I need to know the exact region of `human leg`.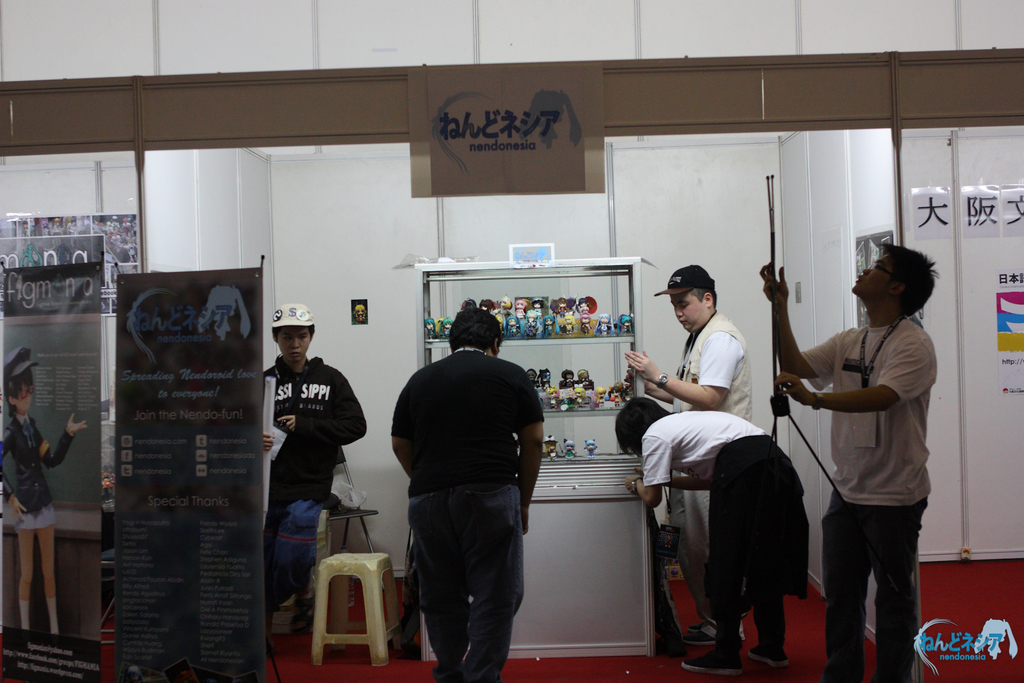
Region: 33:524:60:632.
